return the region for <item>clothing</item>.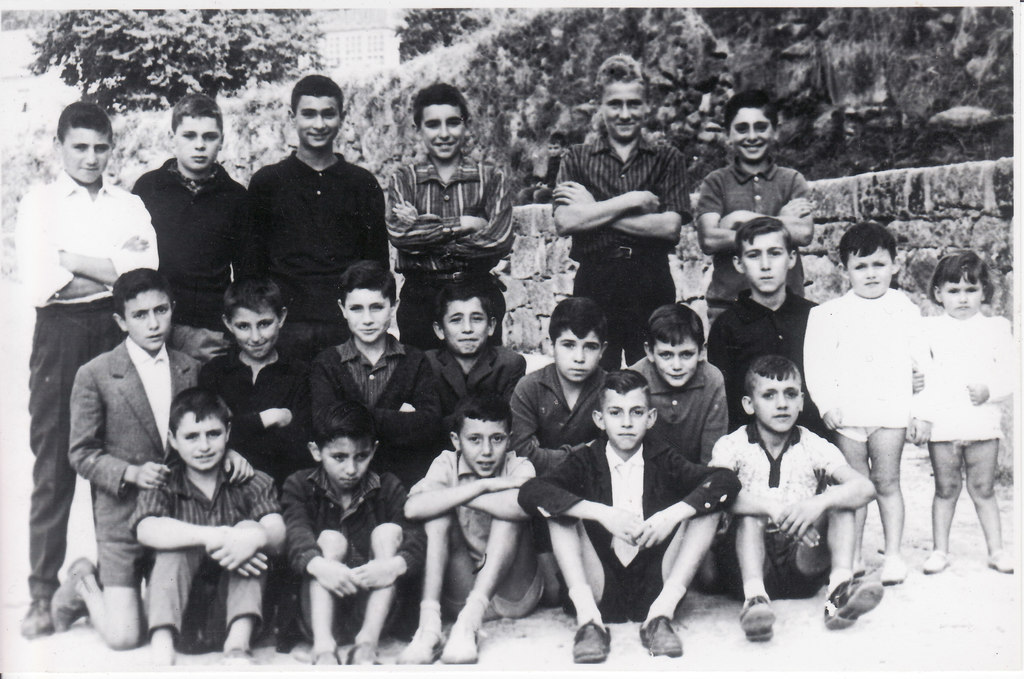
{"left": 691, "top": 157, "right": 815, "bottom": 318}.
